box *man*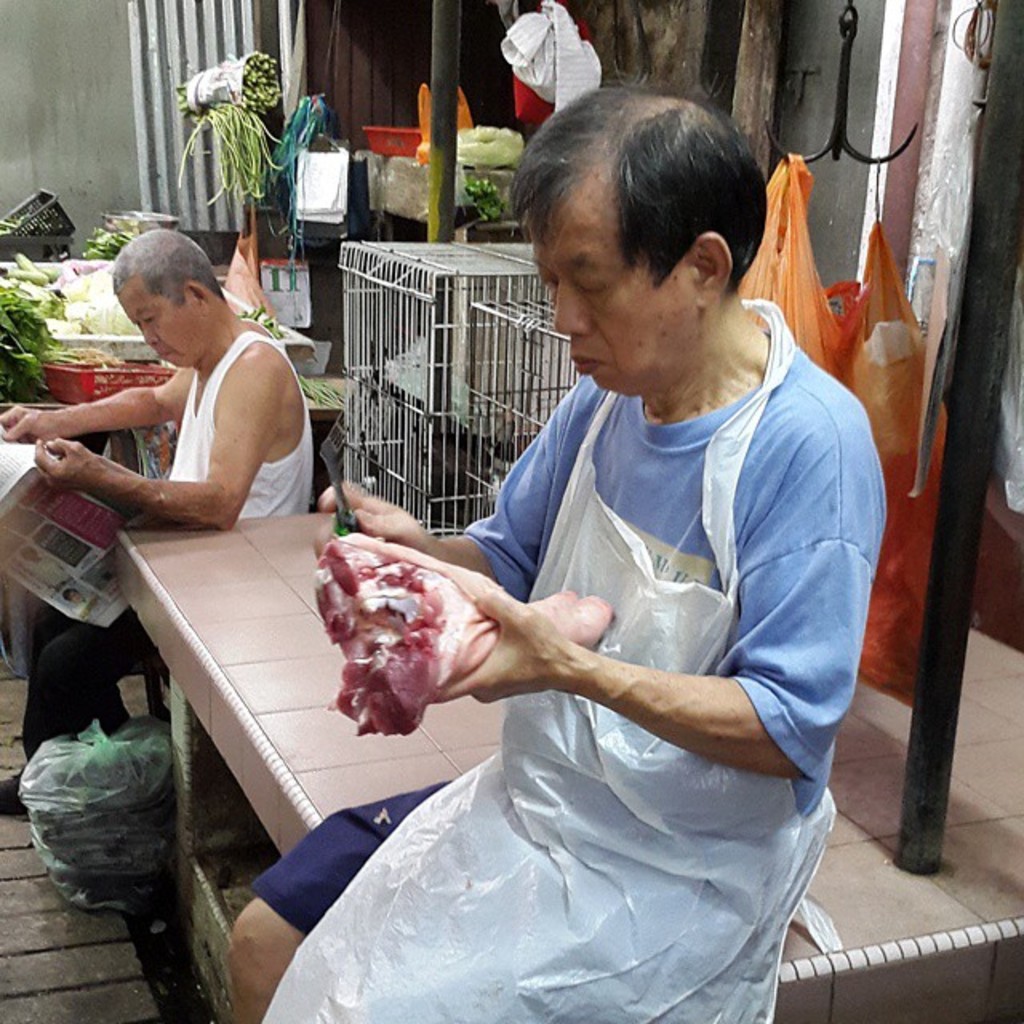
detection(0, 227, 317, 819)
